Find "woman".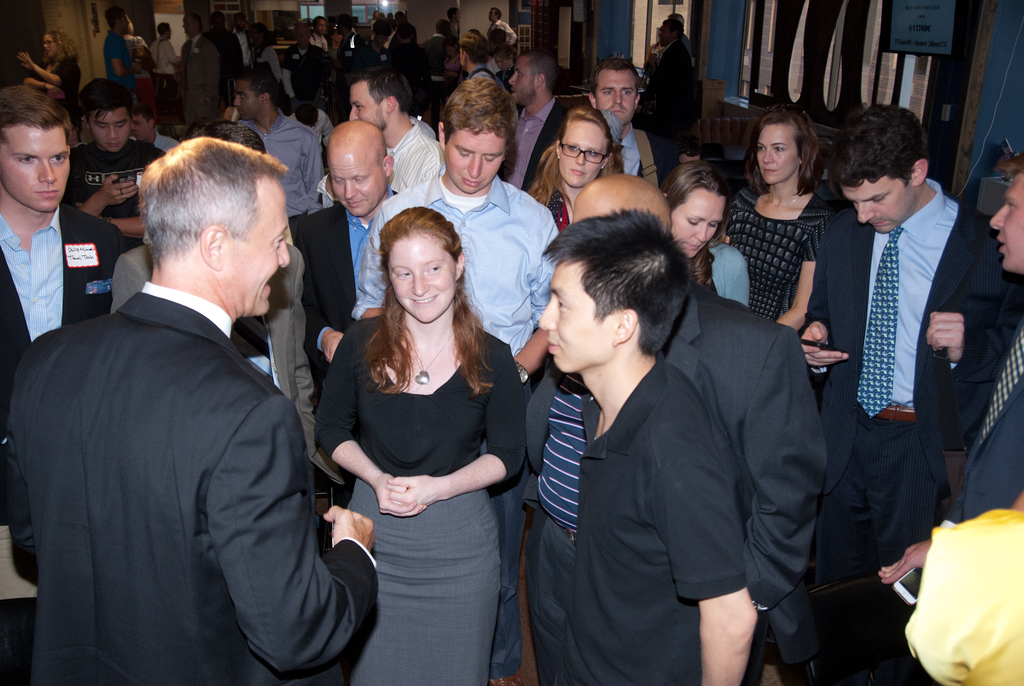
290 19 344 97.
